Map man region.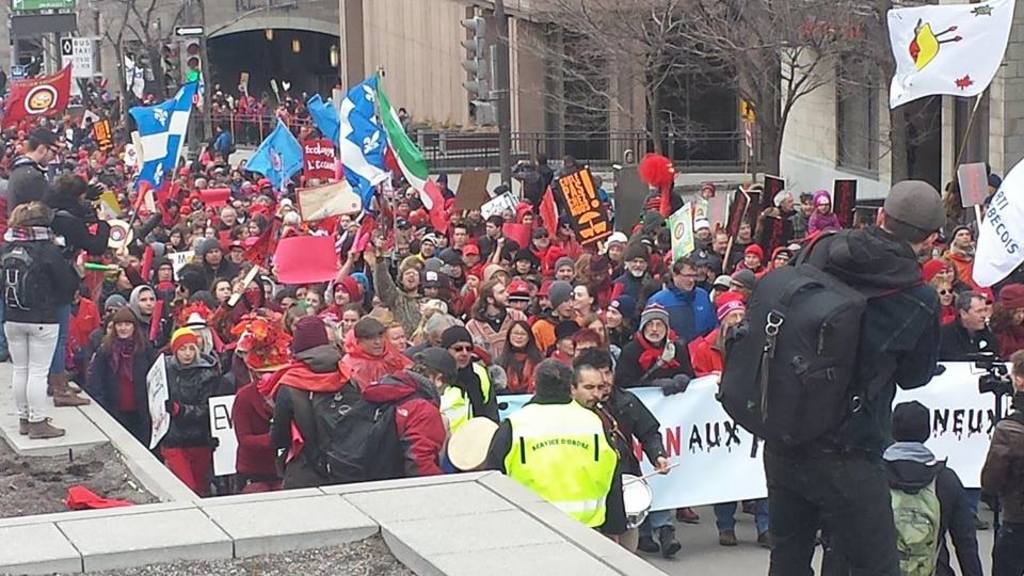
Mapped to [left=718, top=181, right=966, bottom=575].
